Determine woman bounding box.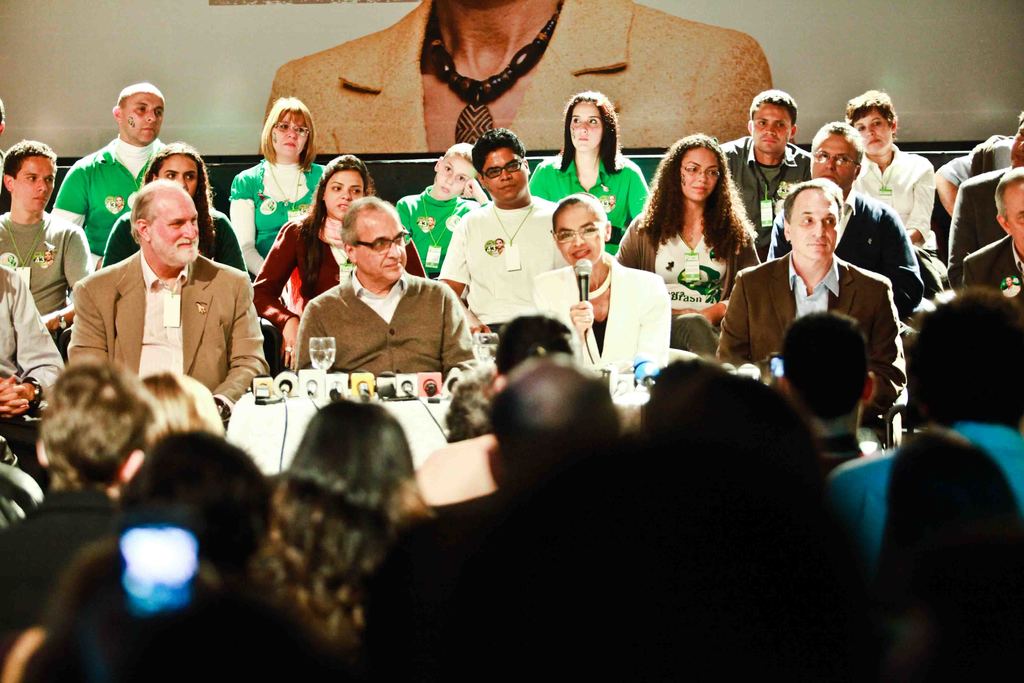
Determined: select_region(627, 128, 773, 344).
